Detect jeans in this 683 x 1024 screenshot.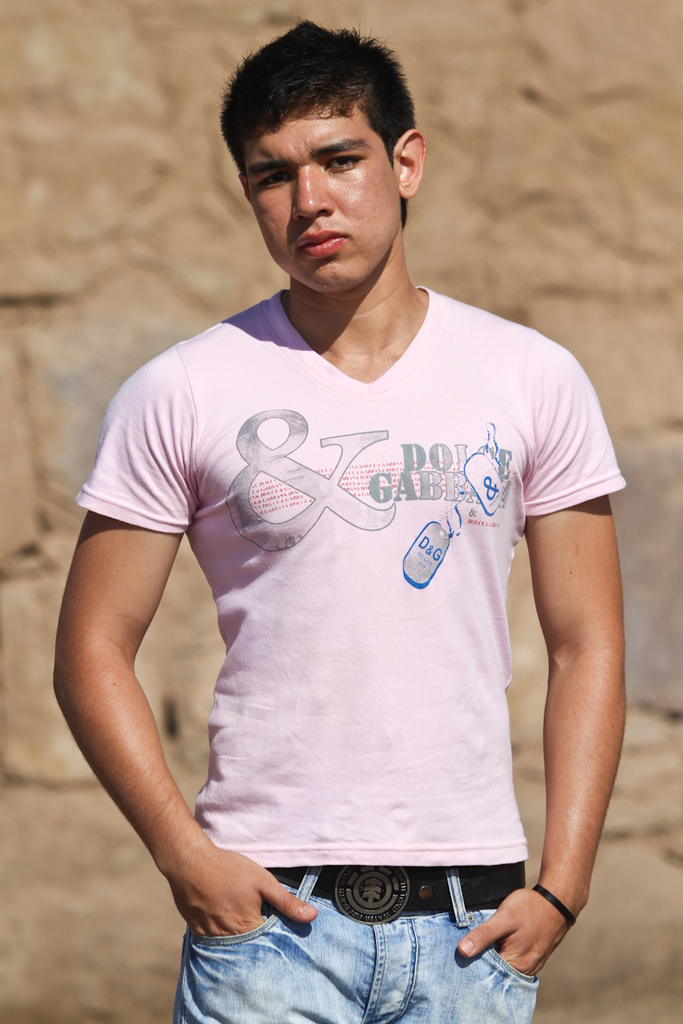
Detection: 172, 870, 543, 1023.
